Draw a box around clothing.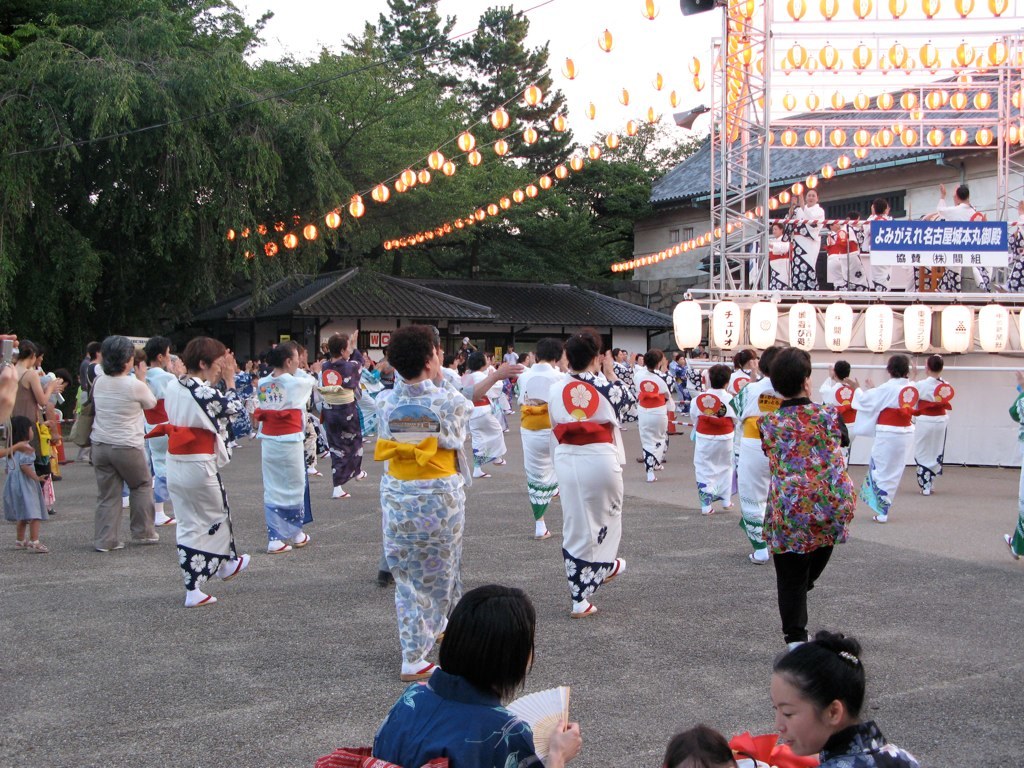
(x1=655, y1=366, x2=674, y2=392).
